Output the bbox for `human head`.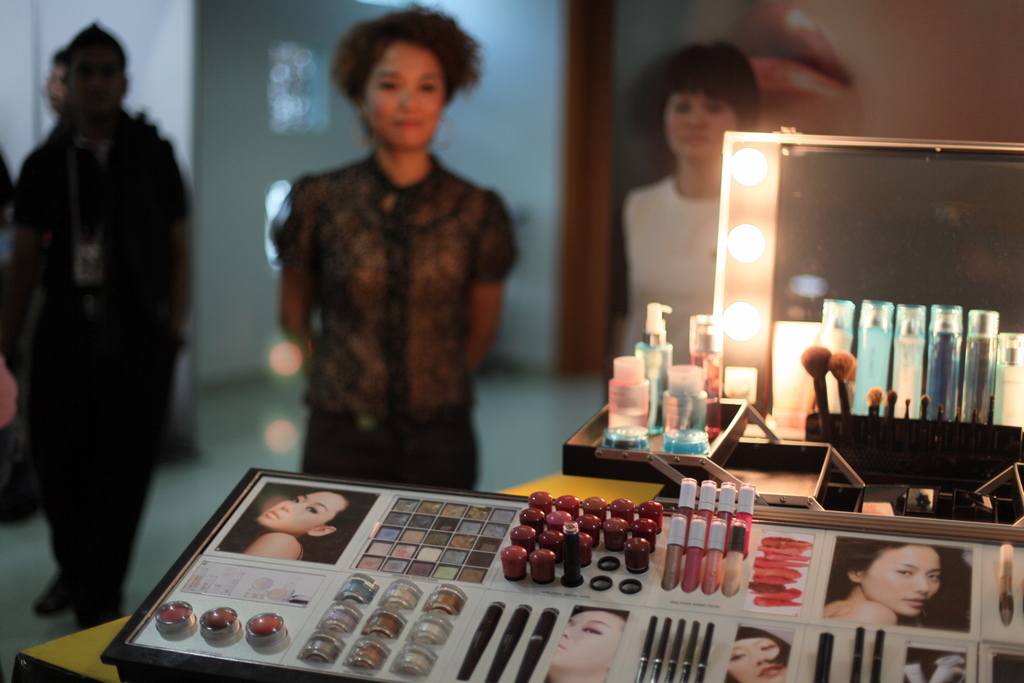
crop(663, 42, 761, 158).
